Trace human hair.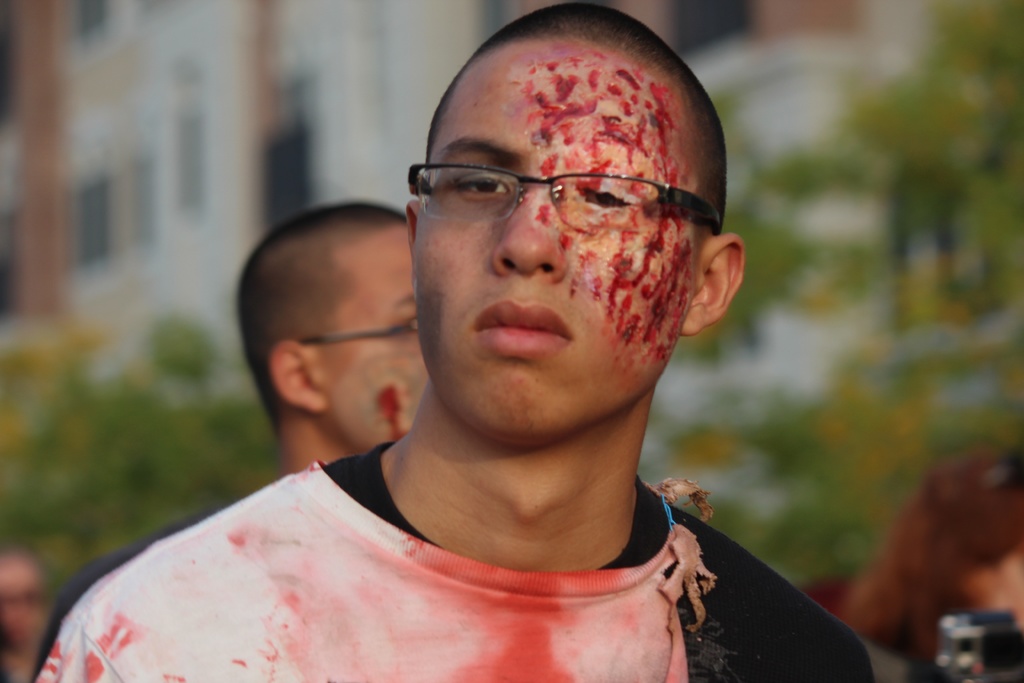
Traced to left=236, top=204, right=406, bottom=425.
